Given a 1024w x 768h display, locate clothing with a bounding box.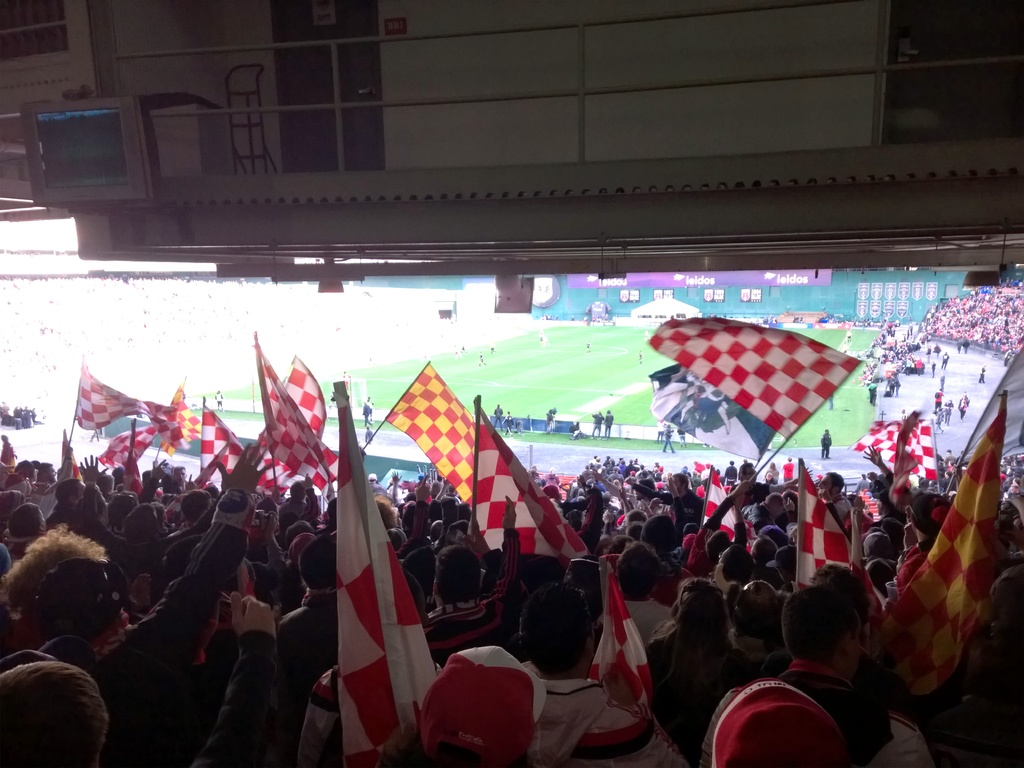
Located: box(957, 396, 972, 421).
